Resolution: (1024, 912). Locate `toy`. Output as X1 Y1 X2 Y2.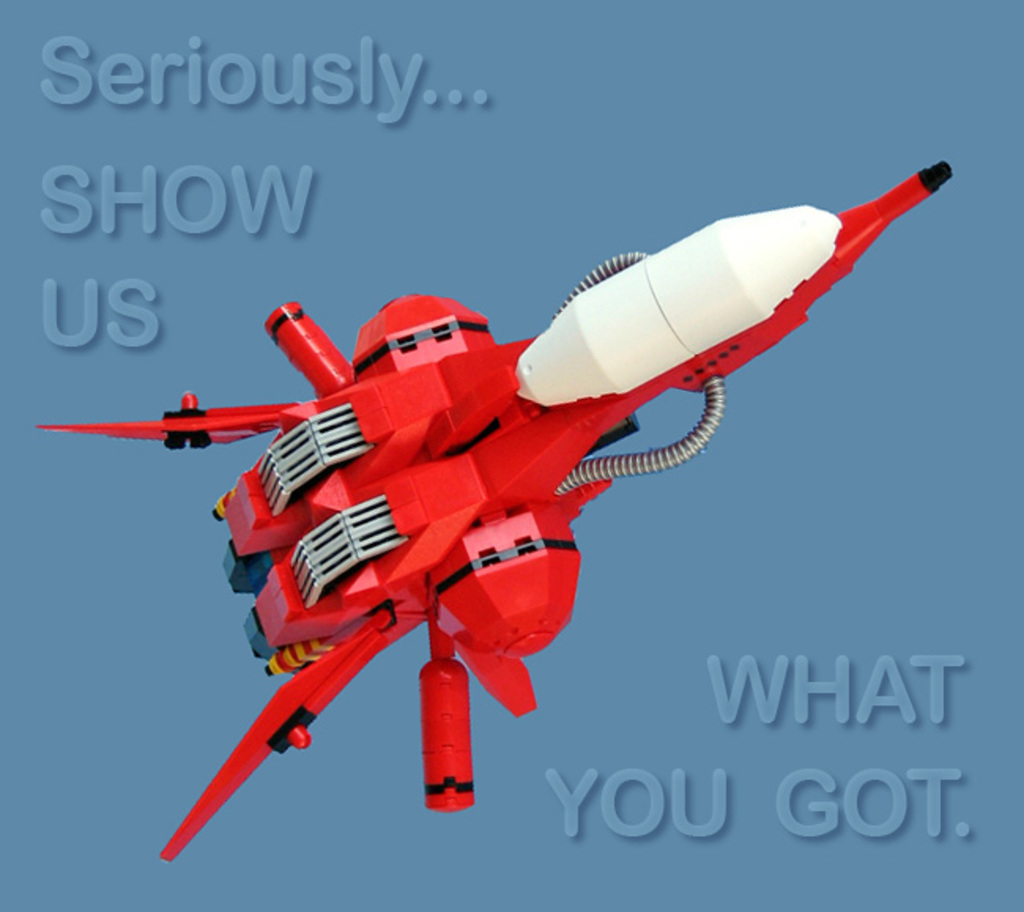
38 140 964 895.
